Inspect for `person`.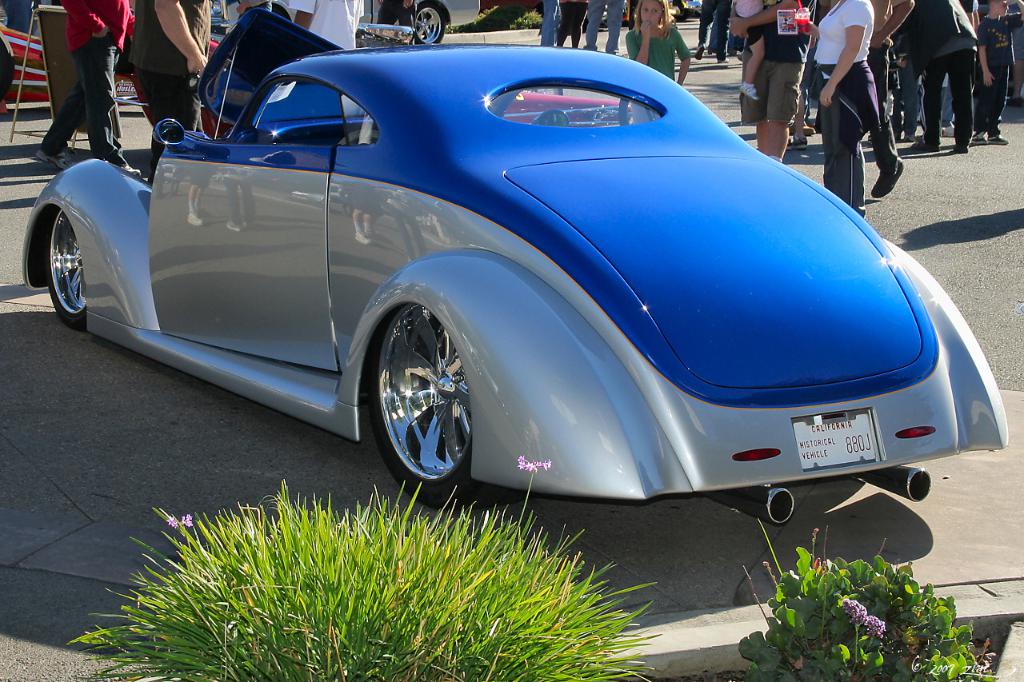
Inspection: 628:0:687:88.
